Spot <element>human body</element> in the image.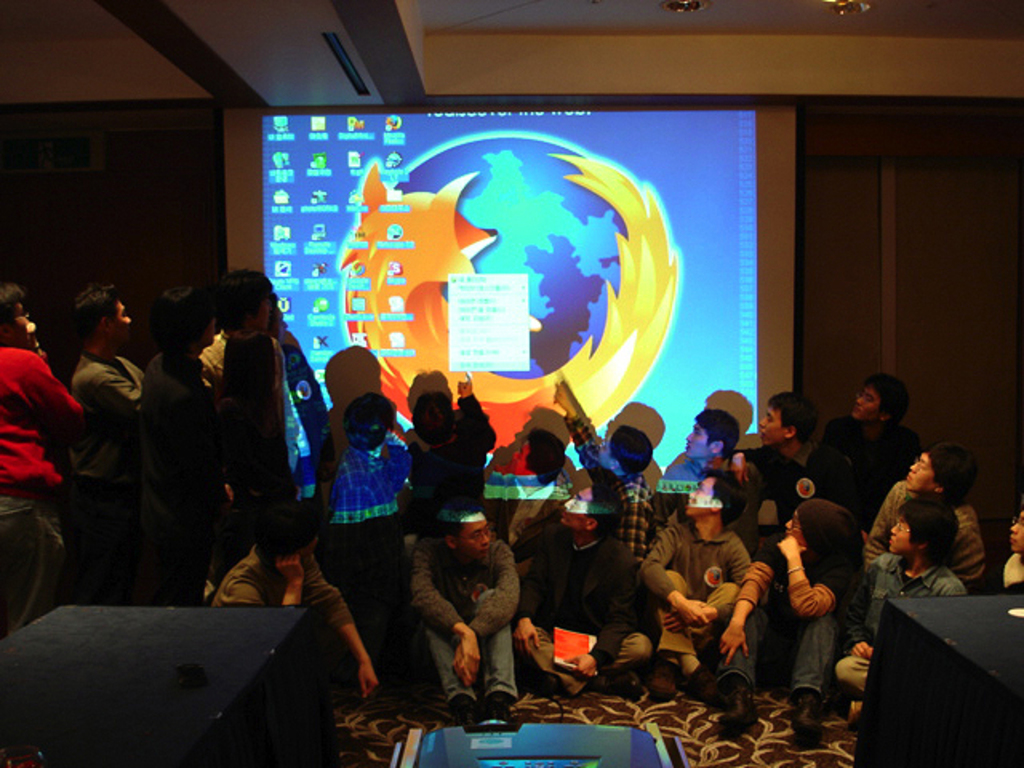
<element>human body</element> found at (0, 341, 85, 643).
